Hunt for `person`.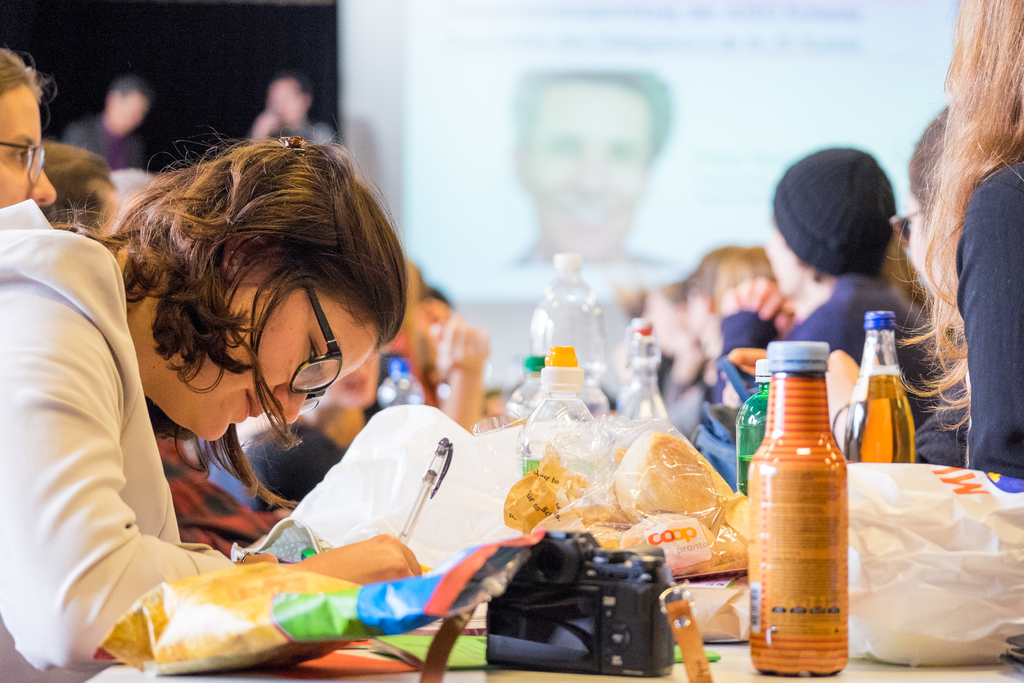
Hunted down at pyautogui.locateOnScreen(43, 141, 436, 616).
